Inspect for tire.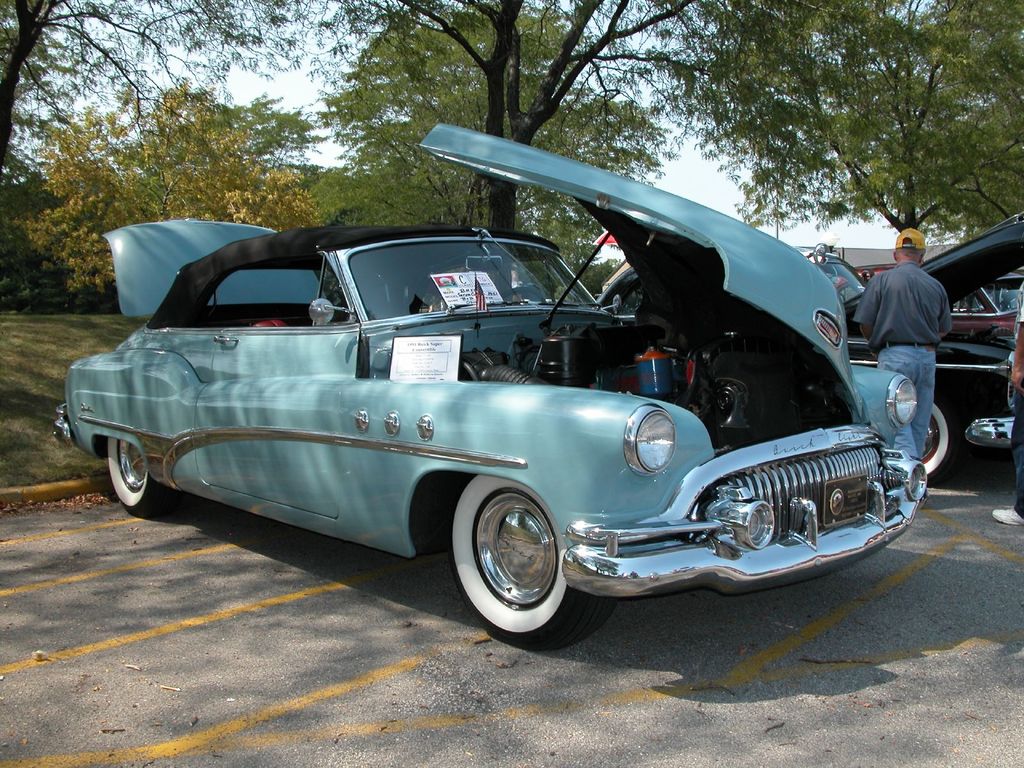
Inspection: <bbox>920, 397, 959, 480</bbox>.
